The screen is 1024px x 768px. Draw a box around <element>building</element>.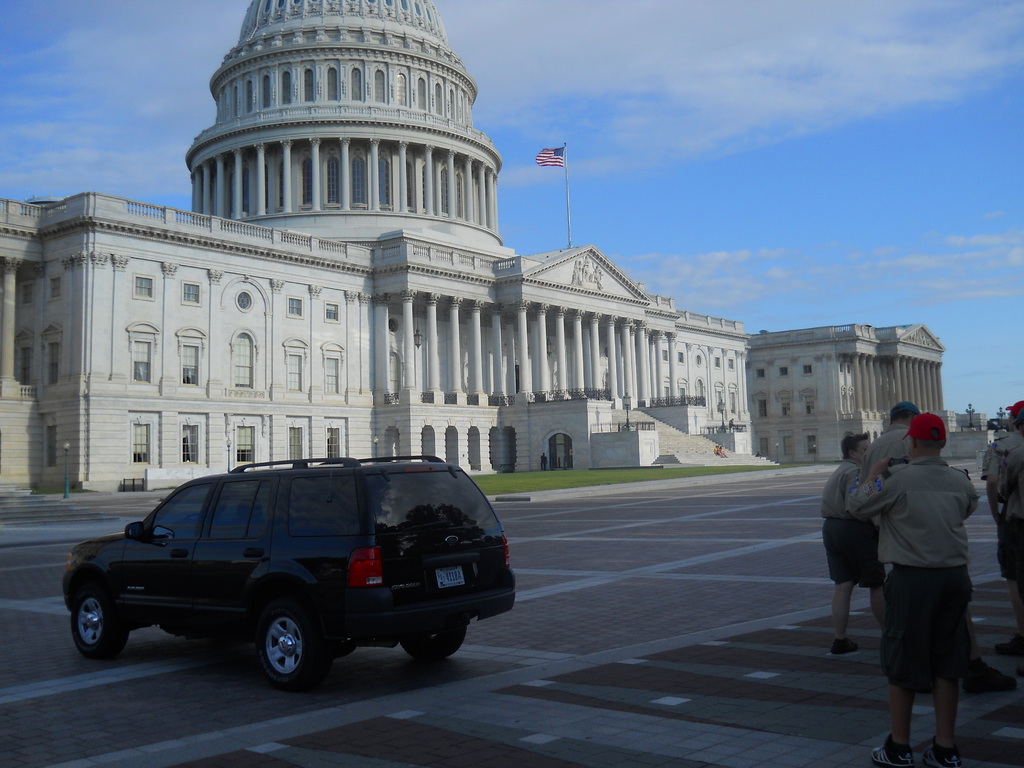
region(747, 323, 943, 461).
